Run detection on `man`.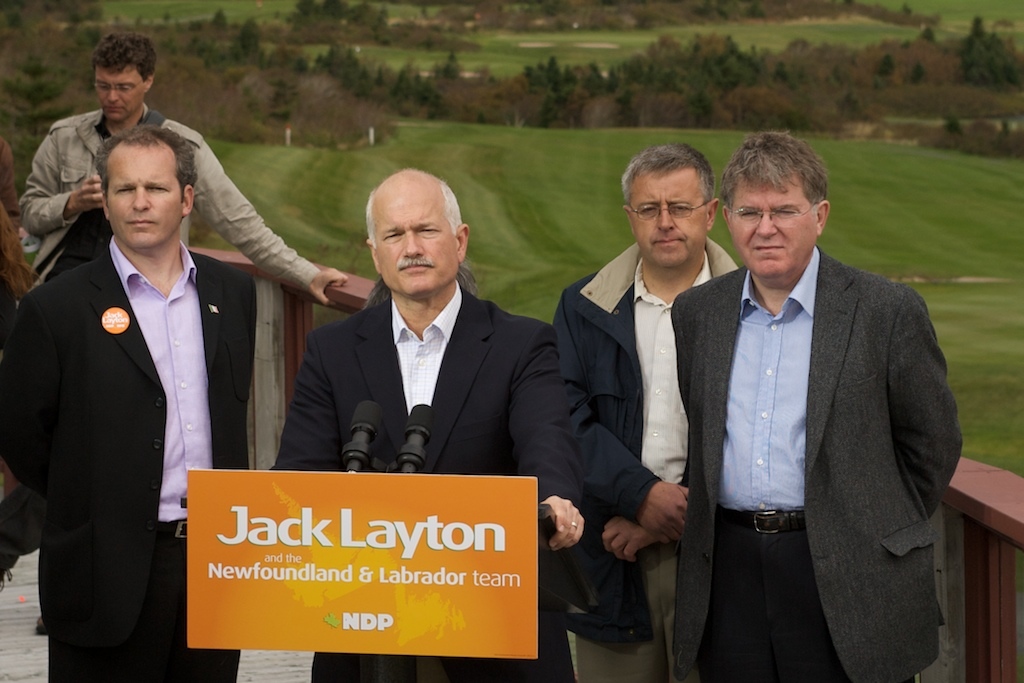
Result: 551 145 739 682.
